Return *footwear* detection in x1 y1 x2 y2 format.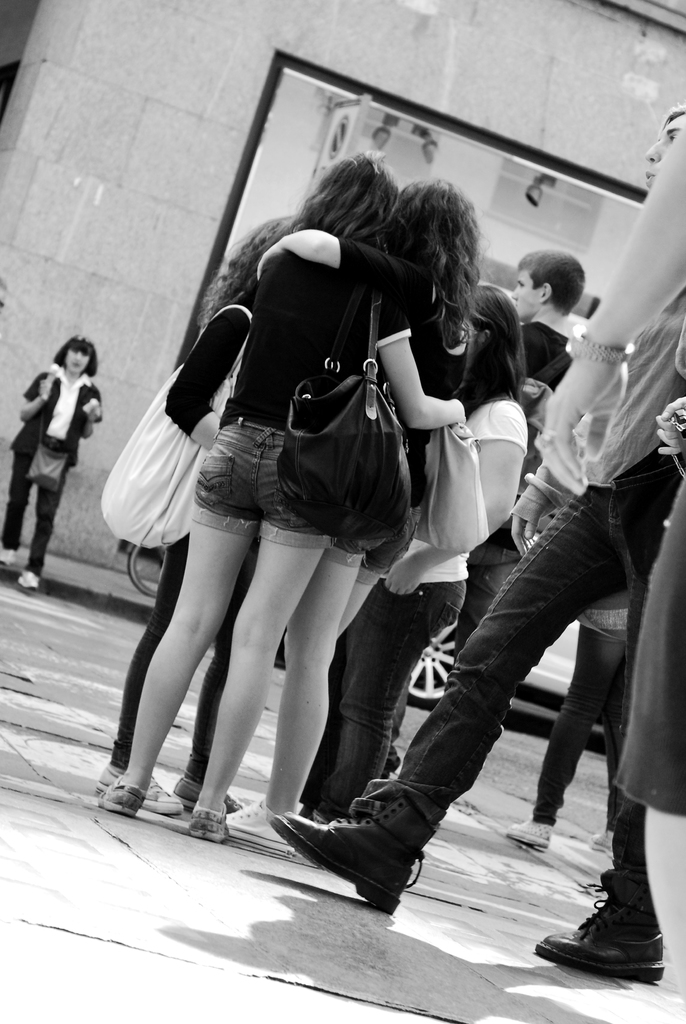
97 776 145 817.
